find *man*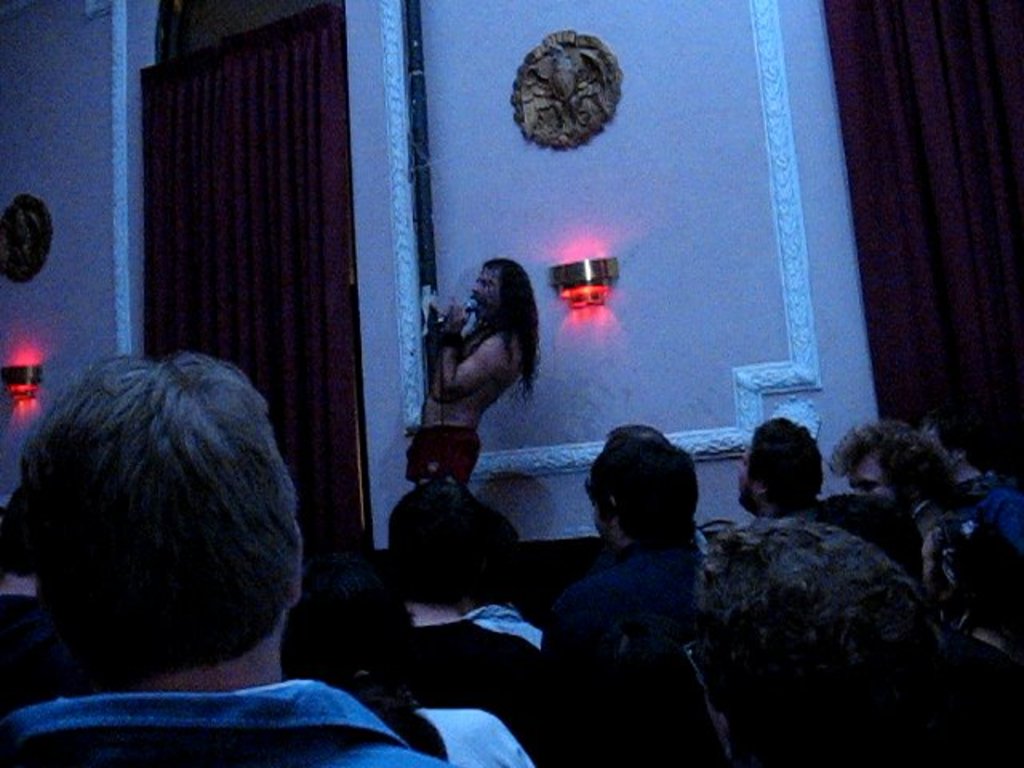
bbox=(683, 514, 933, 766)
